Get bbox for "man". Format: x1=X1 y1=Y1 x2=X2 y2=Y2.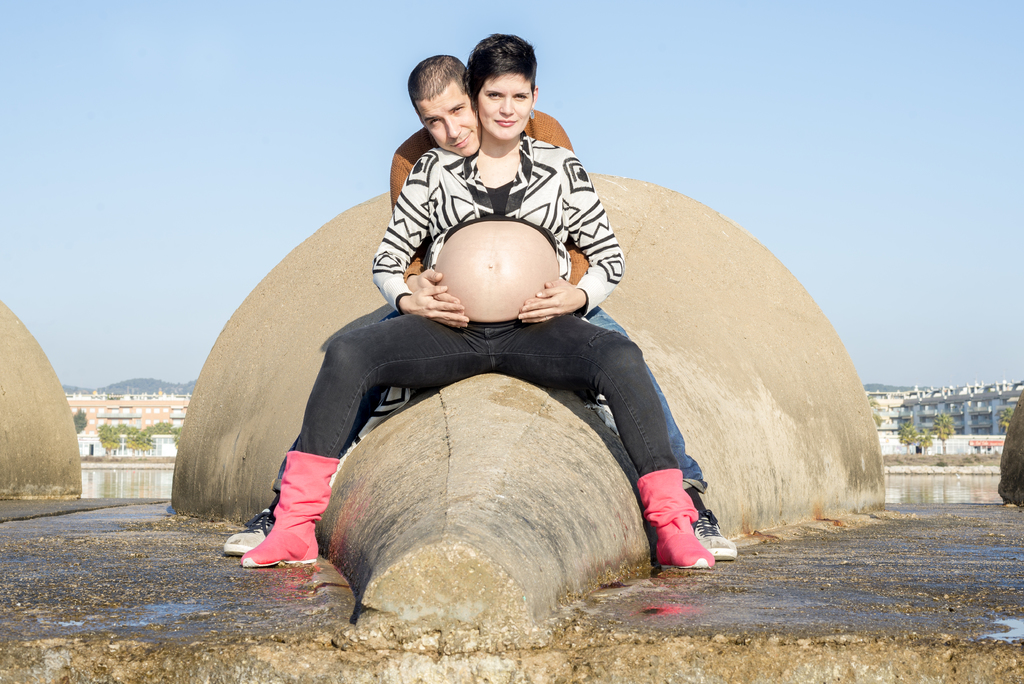
x1=227 y1=56 x2=739 y2=565.
